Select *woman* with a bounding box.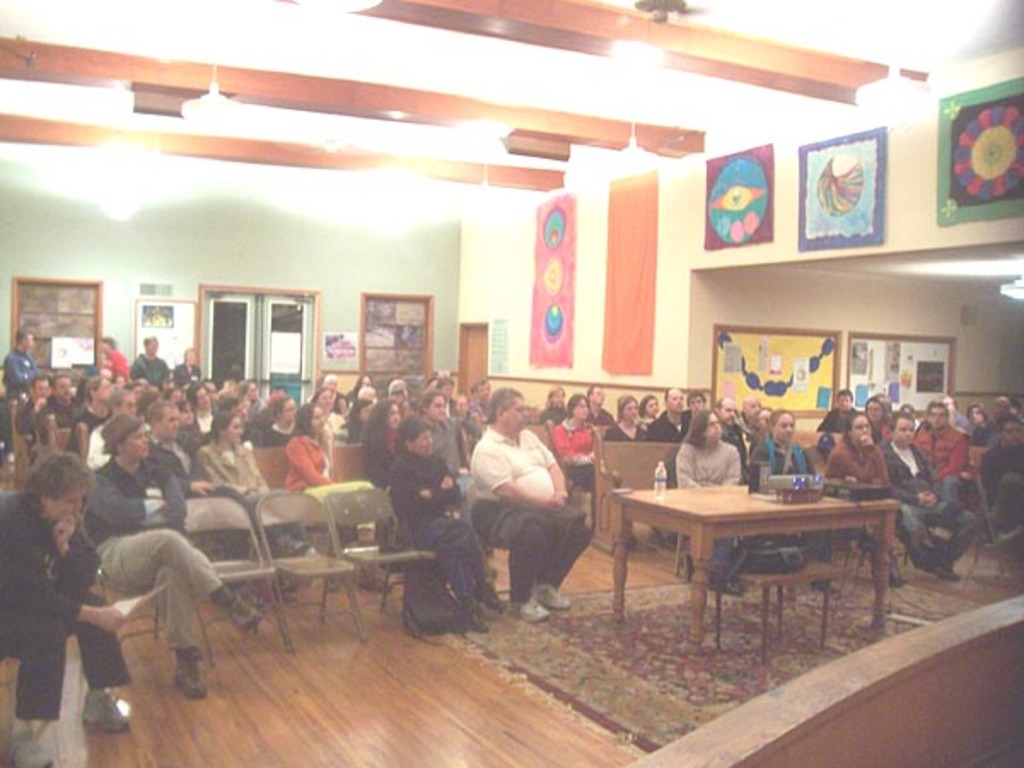
left=544, top=394, right=602, bottom=534.
